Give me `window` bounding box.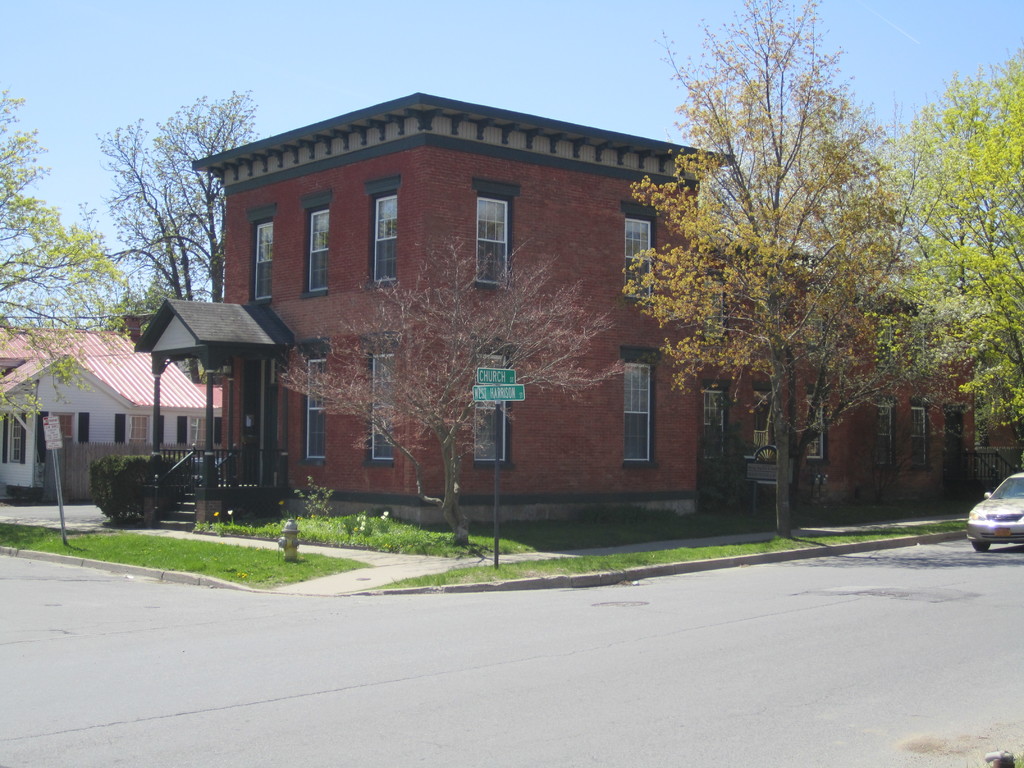
box=[297, 186, 333, 300].
